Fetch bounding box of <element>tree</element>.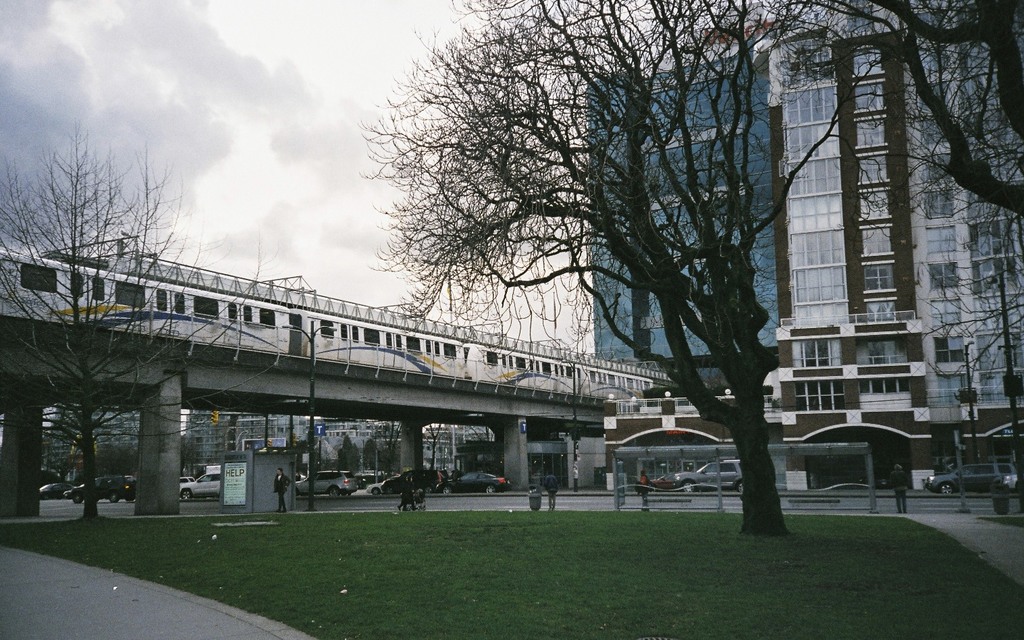
Bbox: bbox=[761, 0, 1023, 404].
